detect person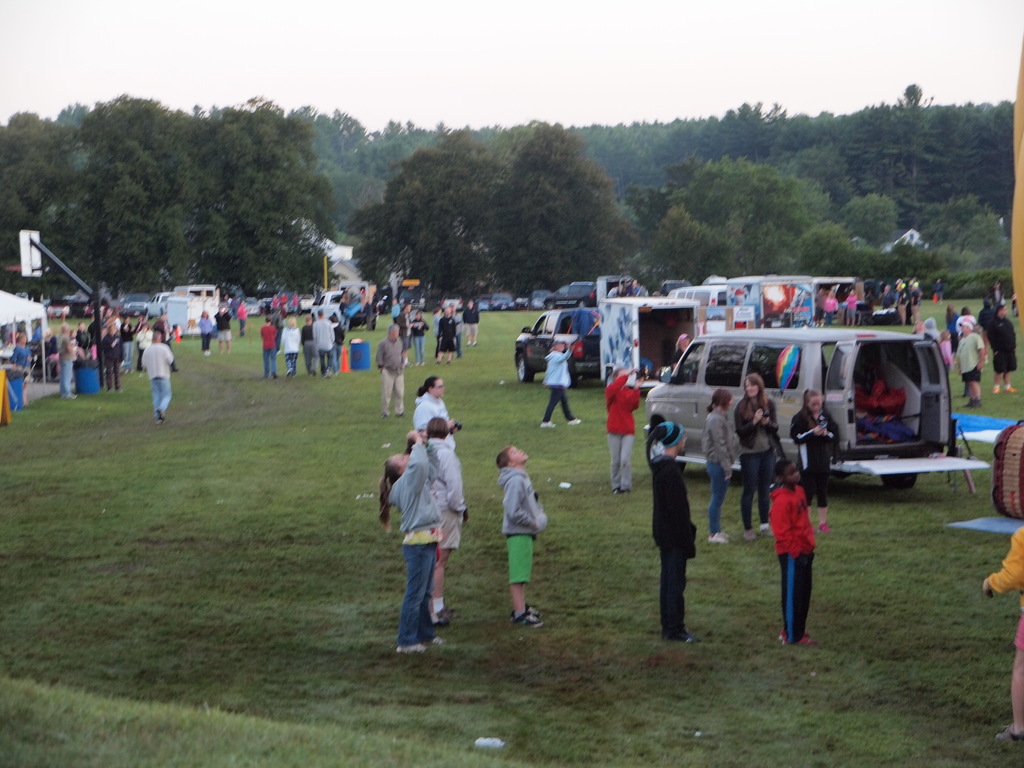
bbox=[931, 278, 954, 307]
